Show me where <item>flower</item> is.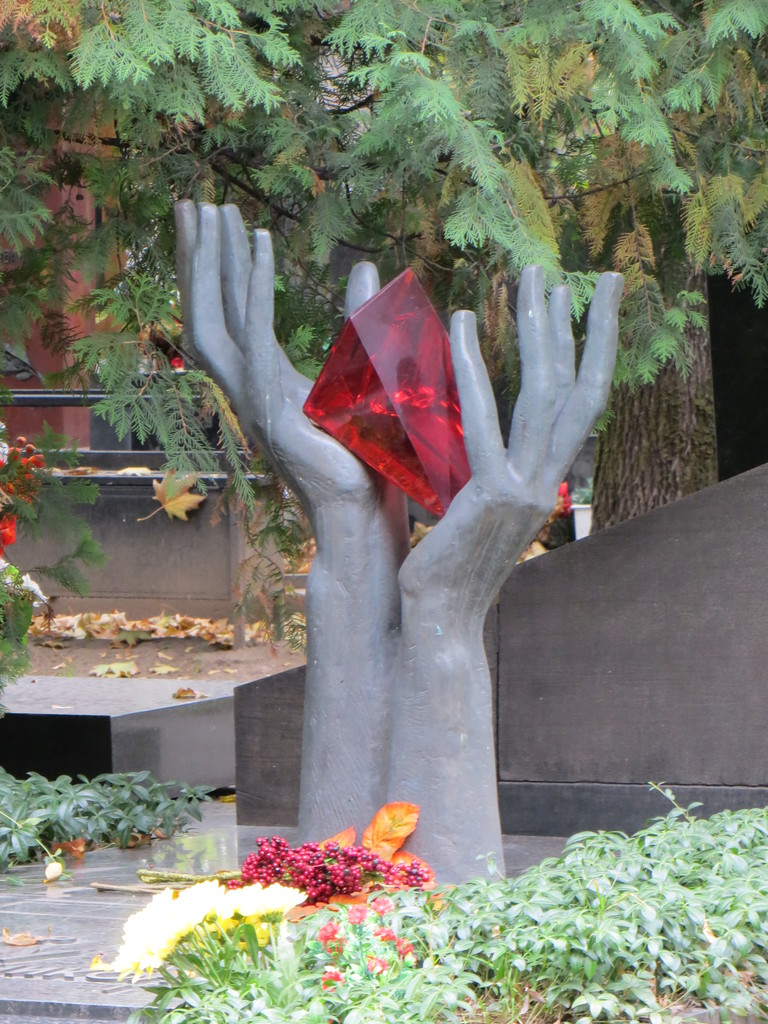
<item>flower</item> is at {"x1": 354, "y1": 949, "x2": 397, "y2": 993}.
